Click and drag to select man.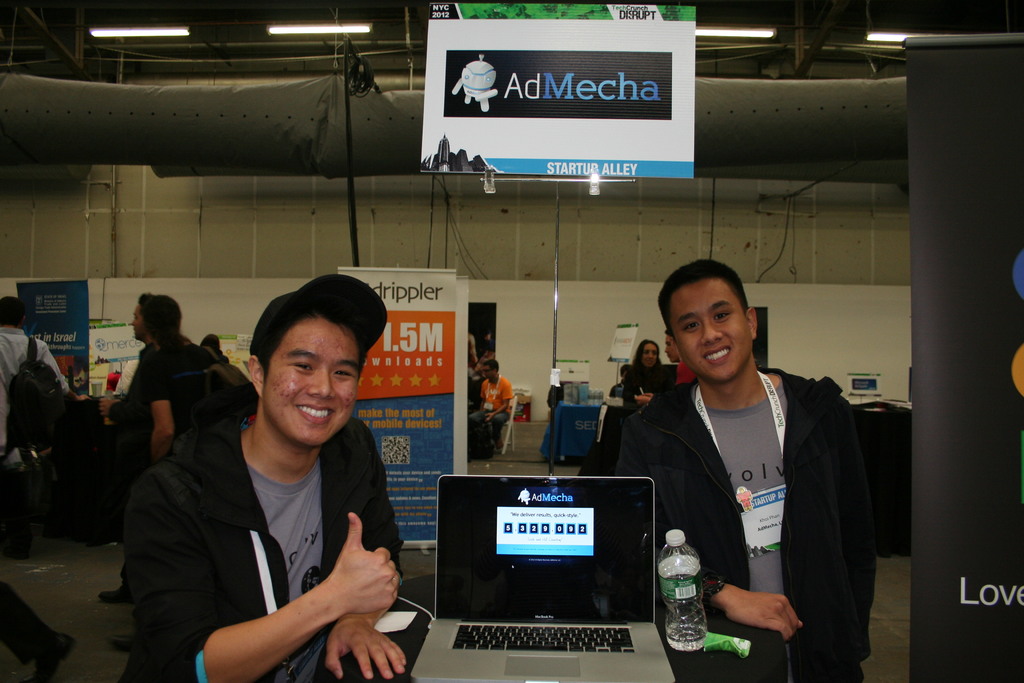
Selection: select_region(630, 328, 699, 404).
